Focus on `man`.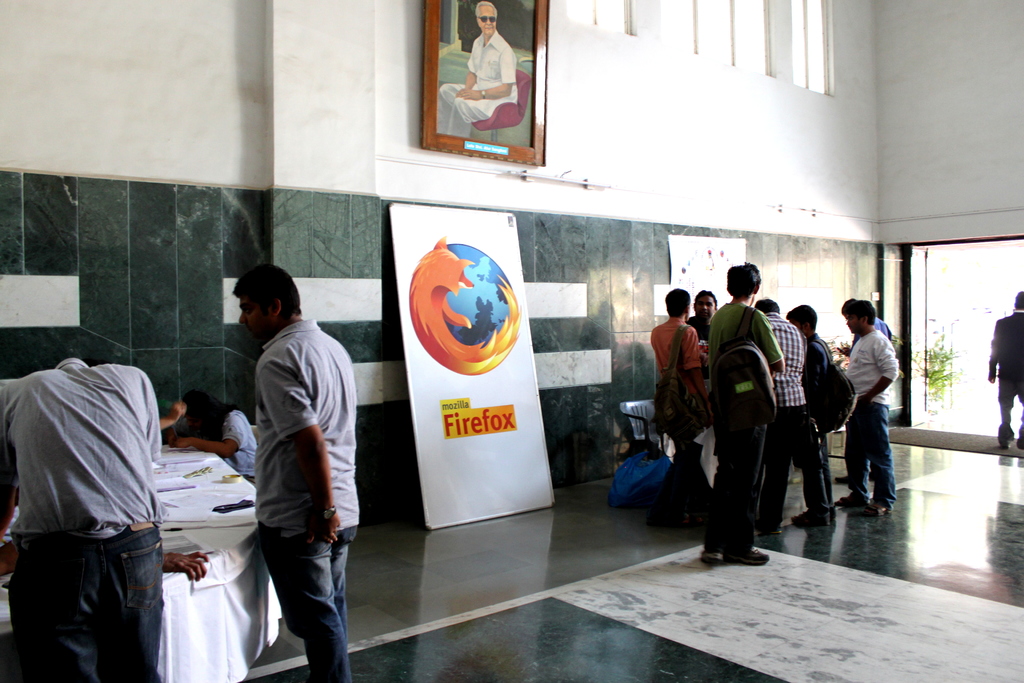
Focused at <bbox>758, 297, 835, 523</bbox>.
